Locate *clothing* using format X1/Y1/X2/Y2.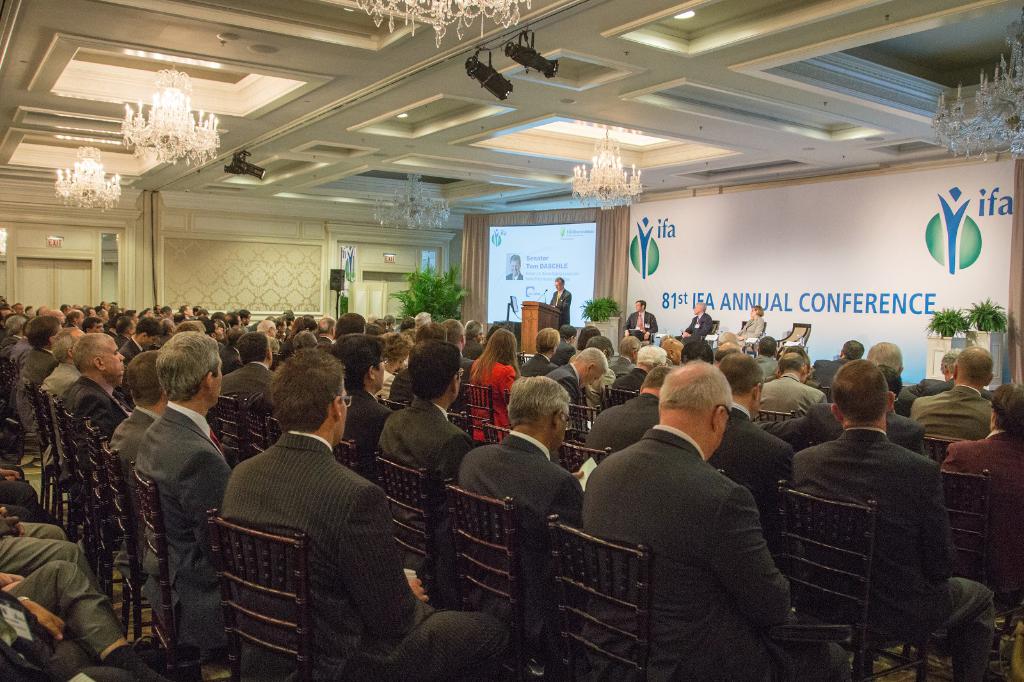
804/404/929/454.
